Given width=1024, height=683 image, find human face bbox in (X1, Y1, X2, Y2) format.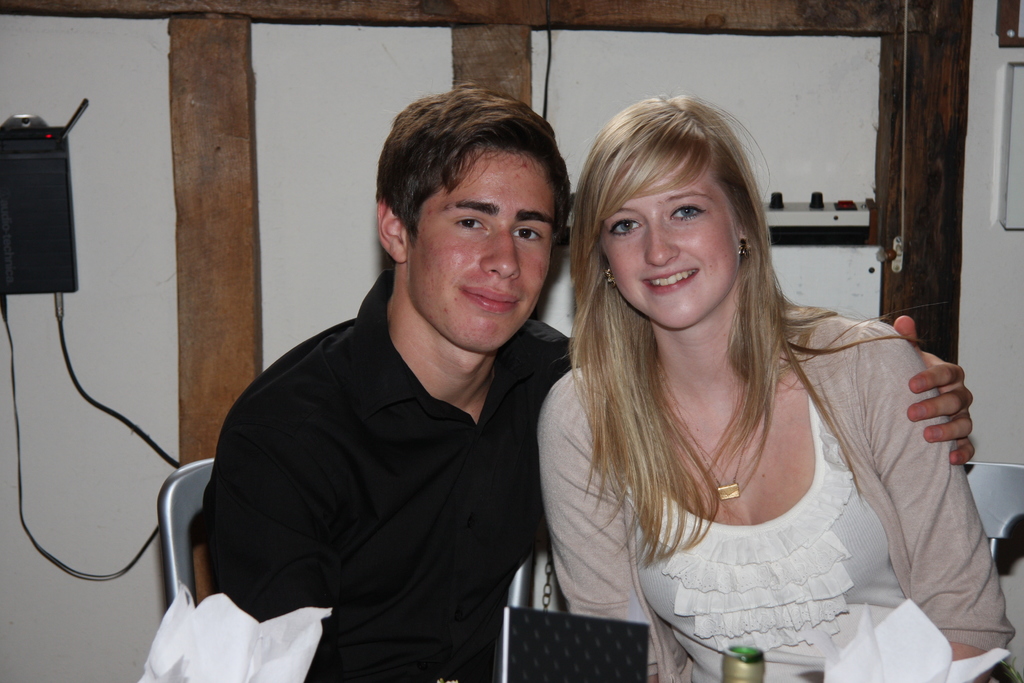
(404, 145, 554, 348).
